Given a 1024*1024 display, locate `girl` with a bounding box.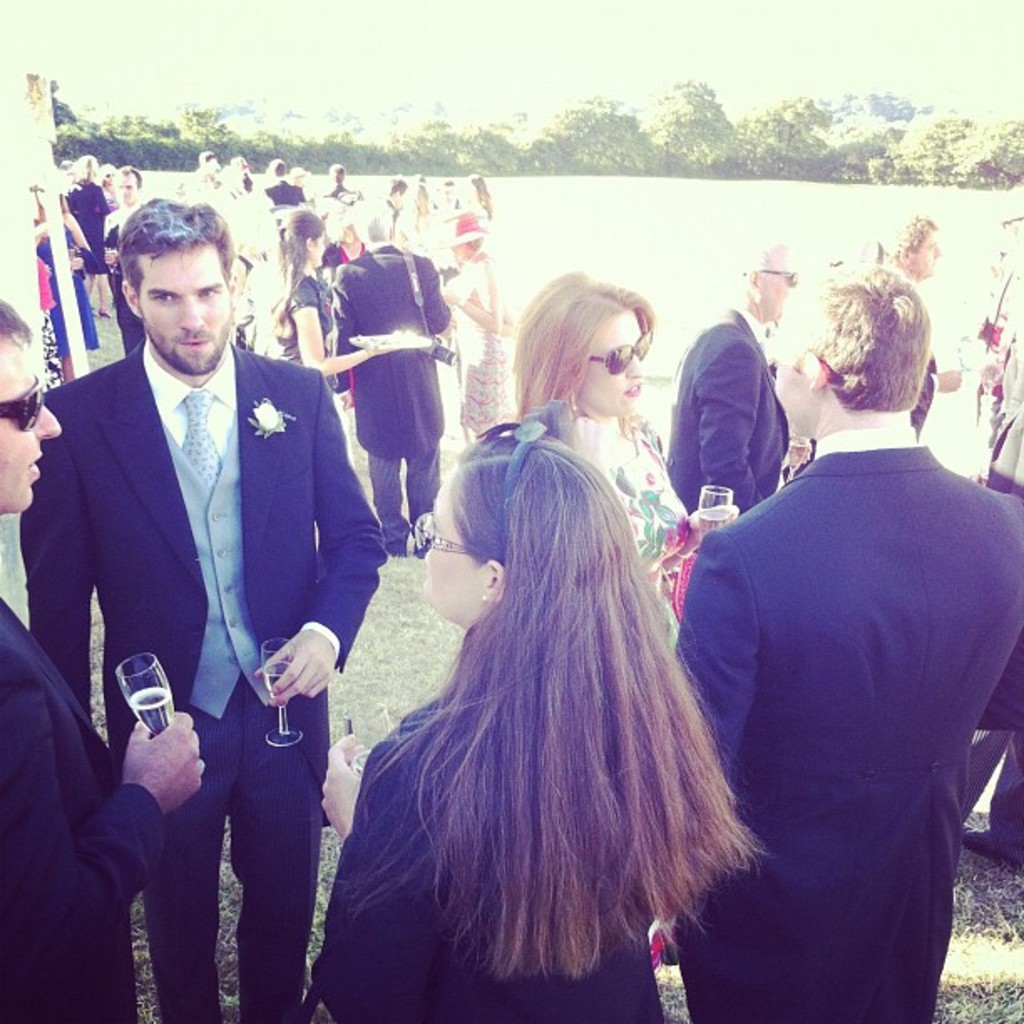
Located: [519, 271, 743, 959].
